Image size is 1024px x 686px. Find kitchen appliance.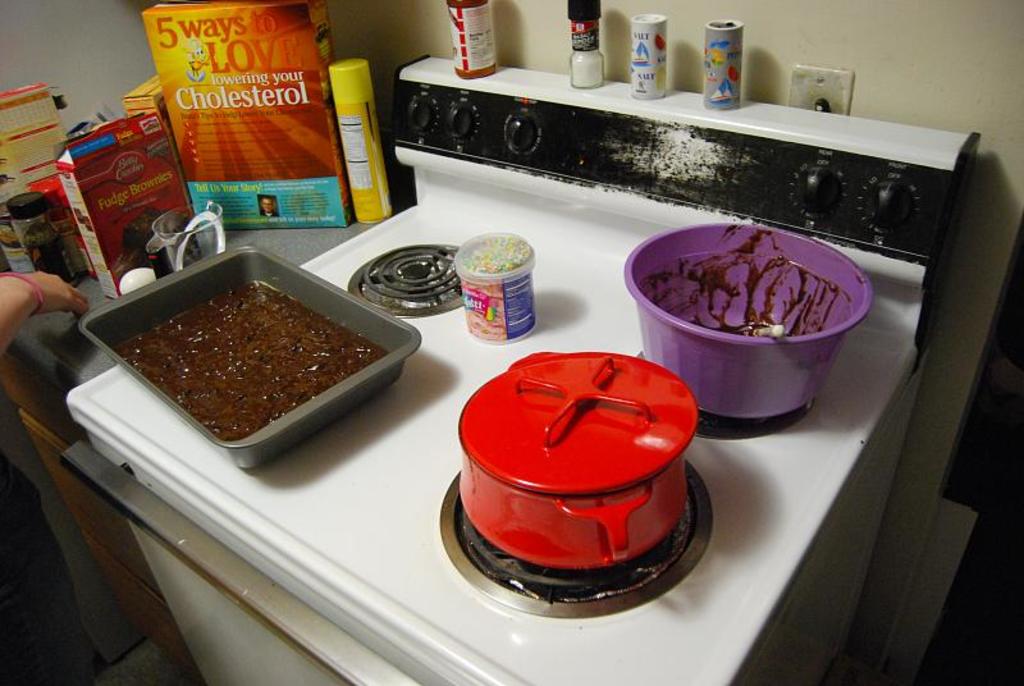
(left=567, top=0, right=596, bottom=76).
